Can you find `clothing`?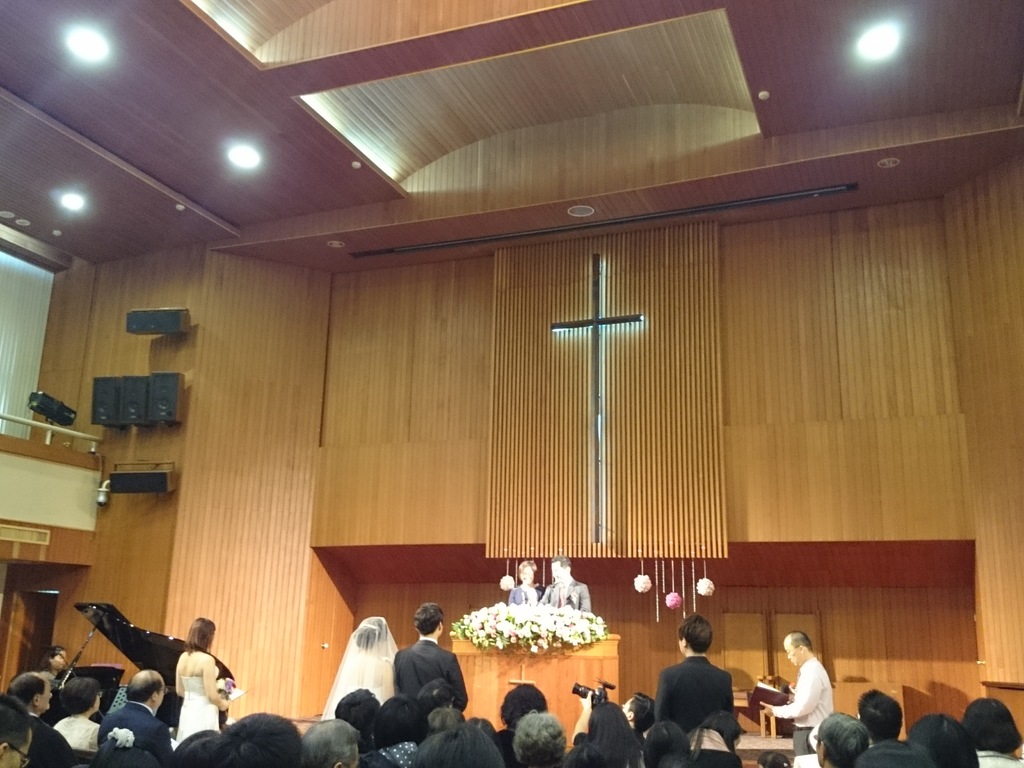
Yes, bounding box: <region>394, 637, 470, 710</region>.
